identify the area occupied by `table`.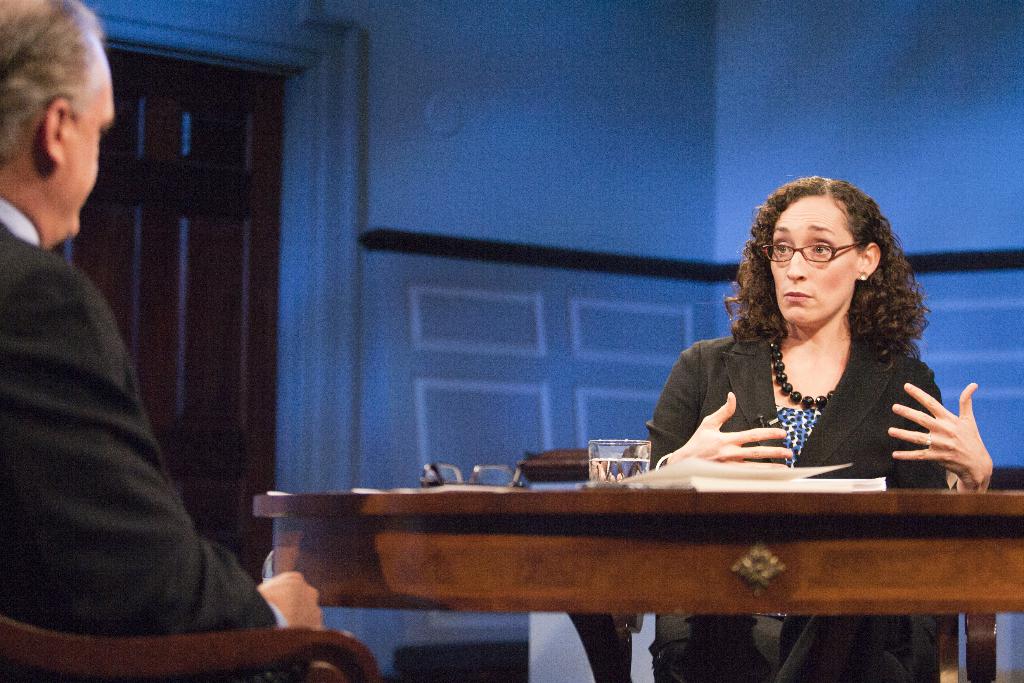
Area: [x1=252, y1=448, x2=1009, y2=671].
